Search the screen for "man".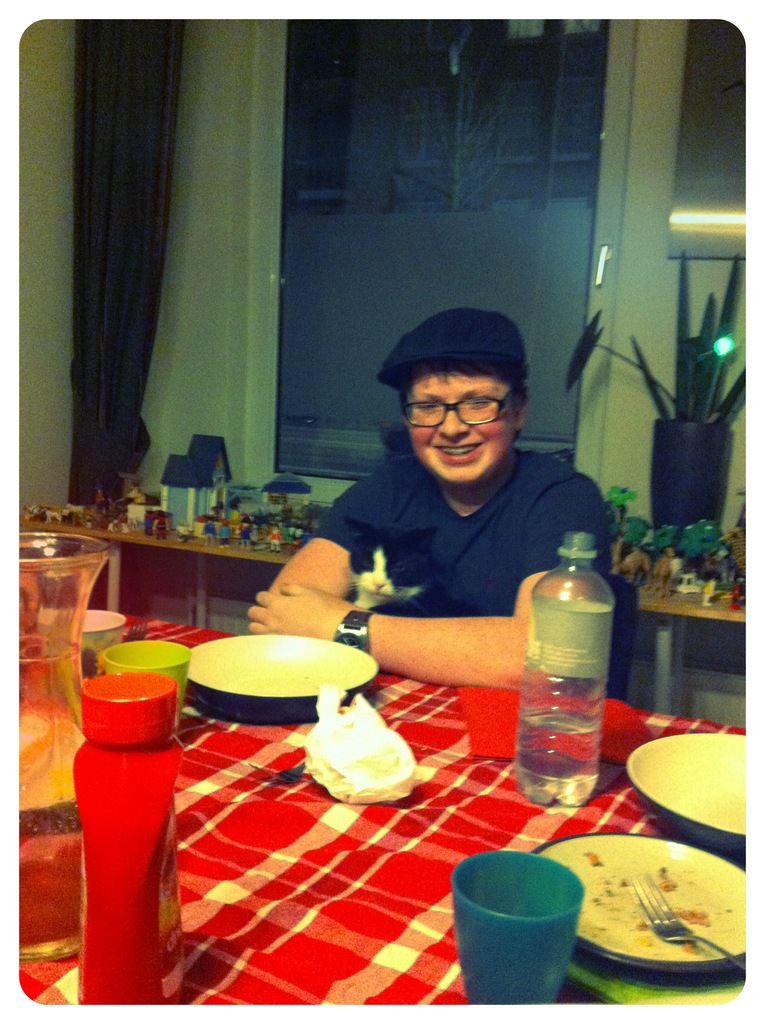
Found at [172,264,645,787].
